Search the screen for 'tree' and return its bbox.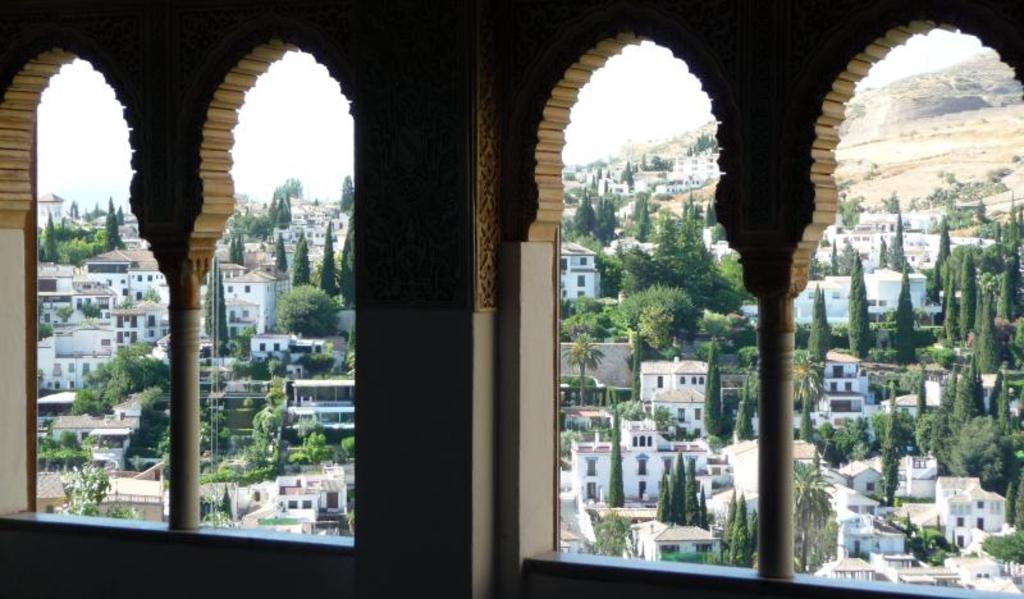
Found: {"x1": 882, "y1": 193, "x2": 902, "y2": 215}.
